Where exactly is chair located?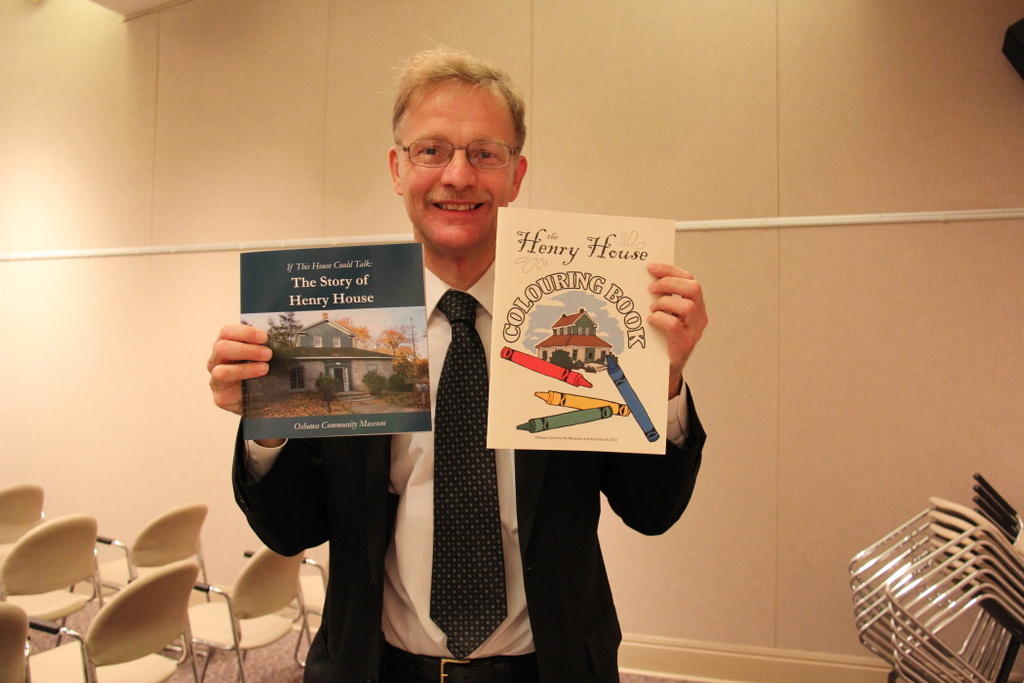
Its bounding box is x1=23 y1=557 x2=206 y2=682.
